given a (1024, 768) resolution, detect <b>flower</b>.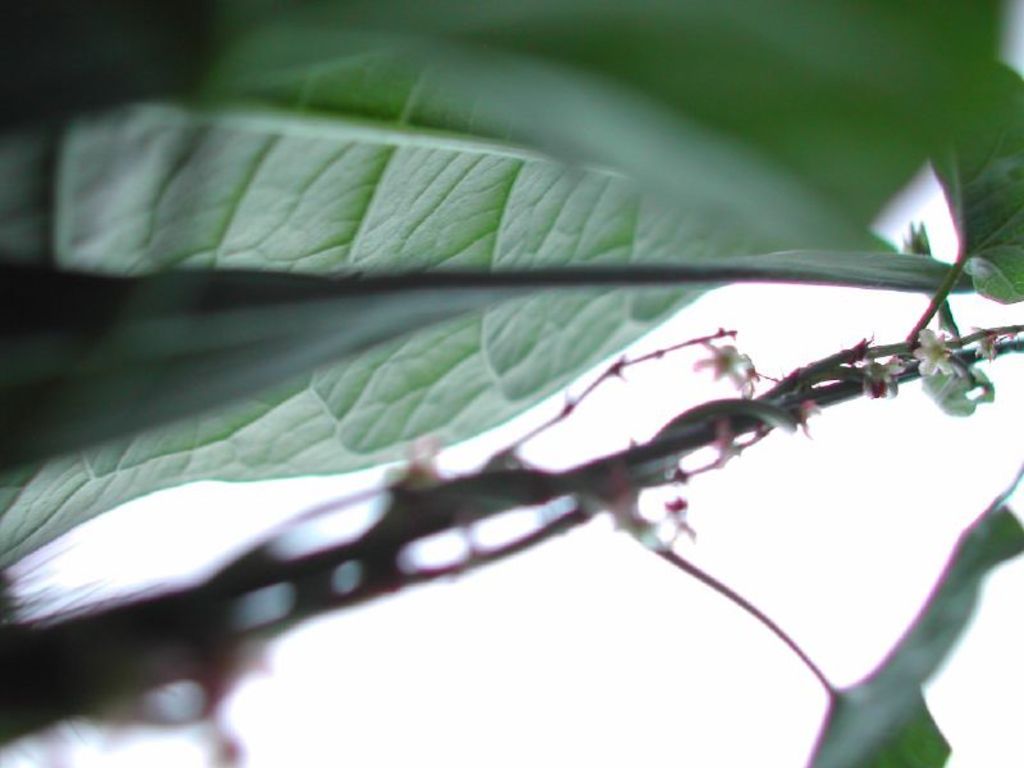
box(968, 316, 1005, 365).
